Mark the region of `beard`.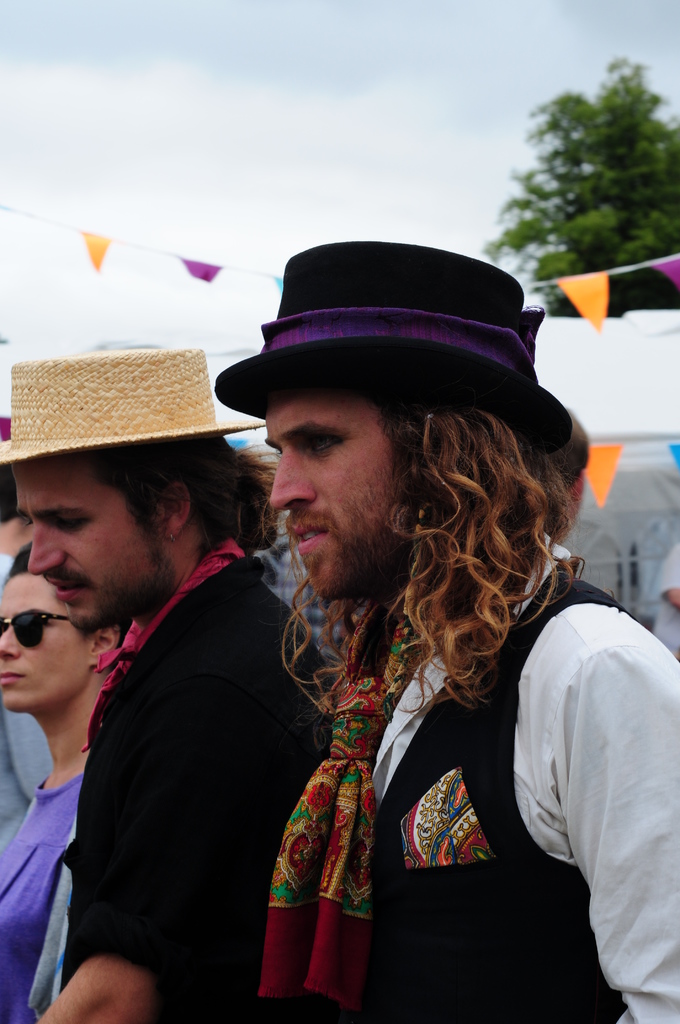
Region: (251, 481, 439, 614).
